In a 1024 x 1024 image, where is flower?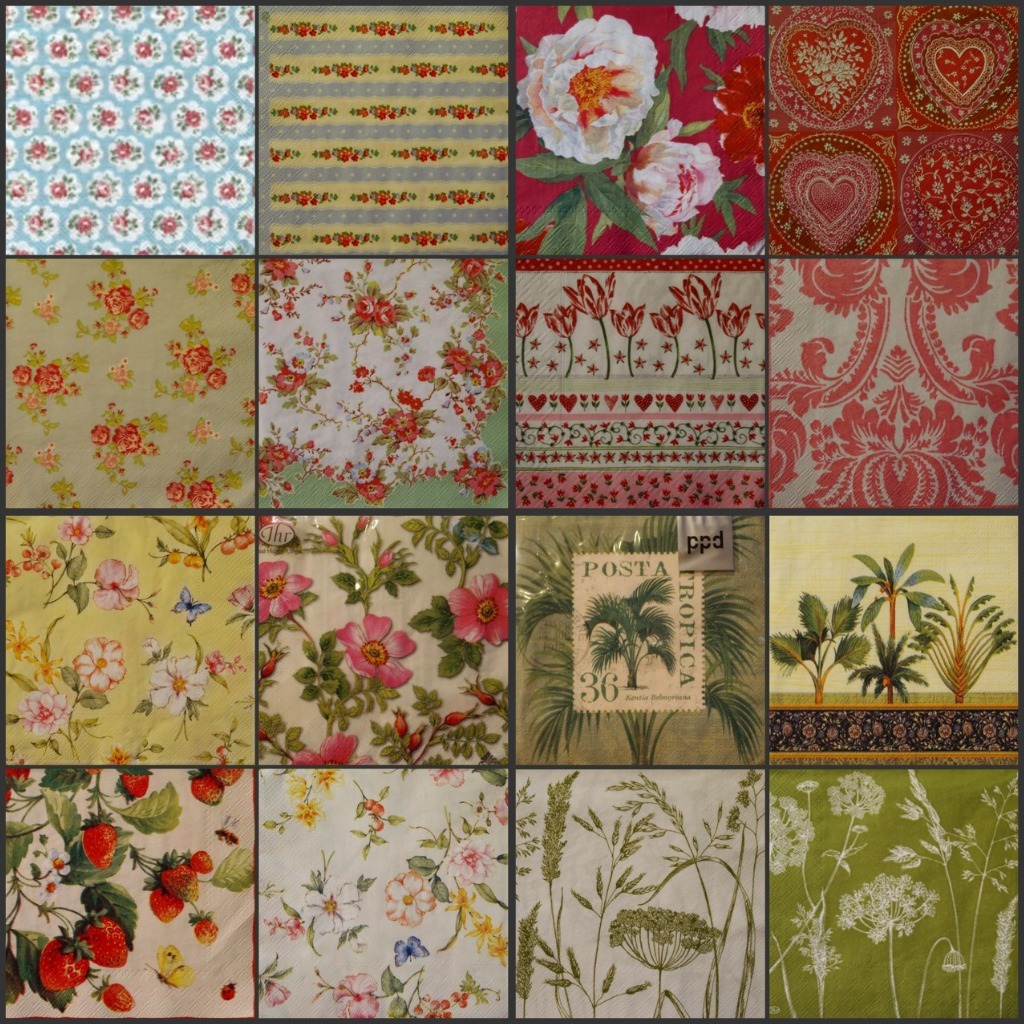
189/412/213/447.
